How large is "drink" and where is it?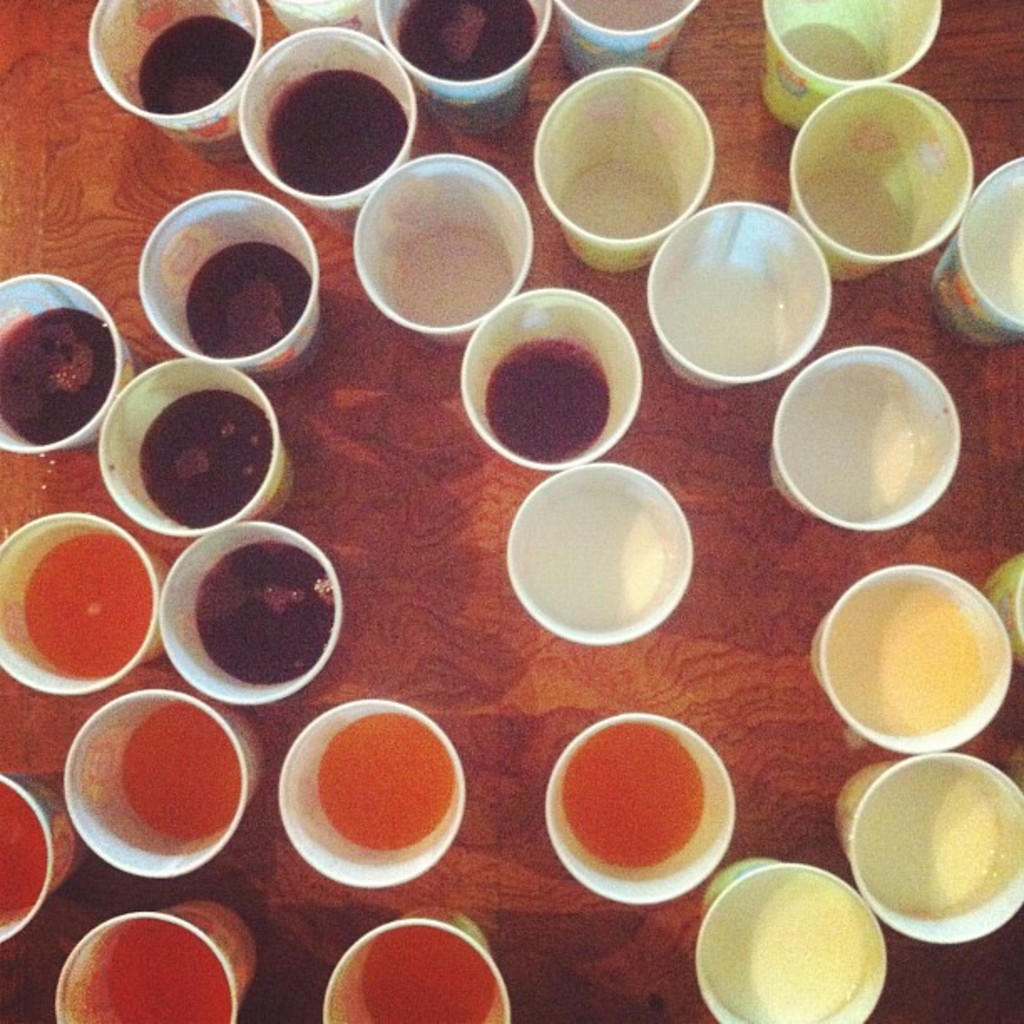
Bounding box: x1=23 y1=539 x2=149 y2=678.
